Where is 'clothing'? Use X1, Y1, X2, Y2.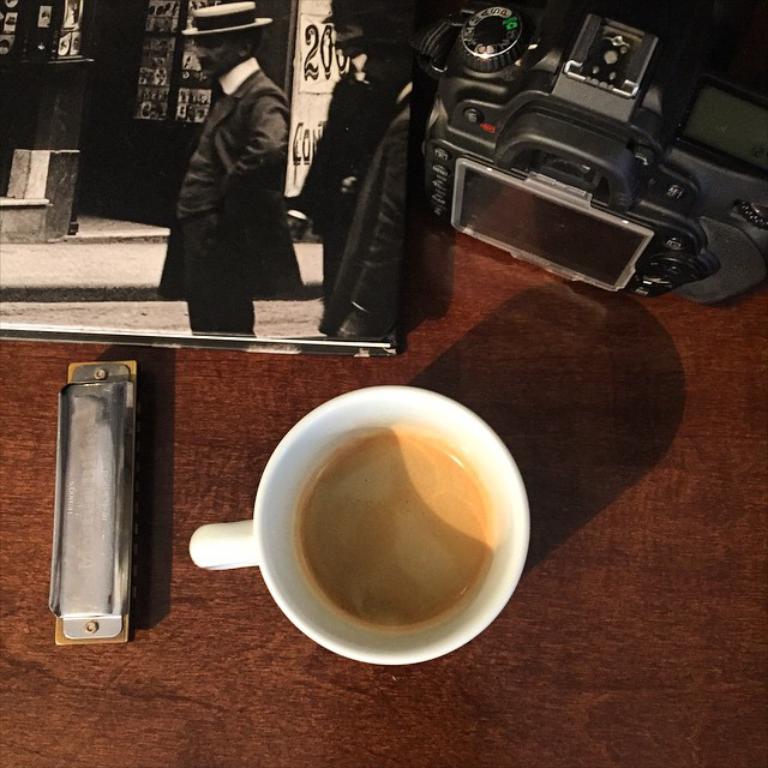
150, 52, 310, 350.
